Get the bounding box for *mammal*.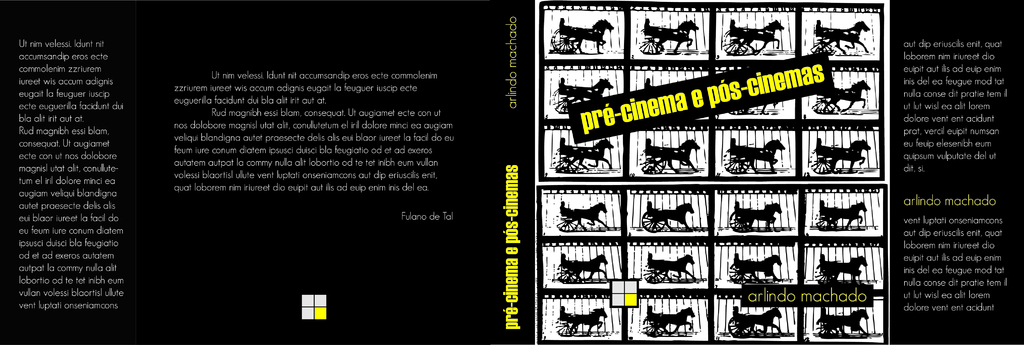
box=[820, 20, 870, 54].
